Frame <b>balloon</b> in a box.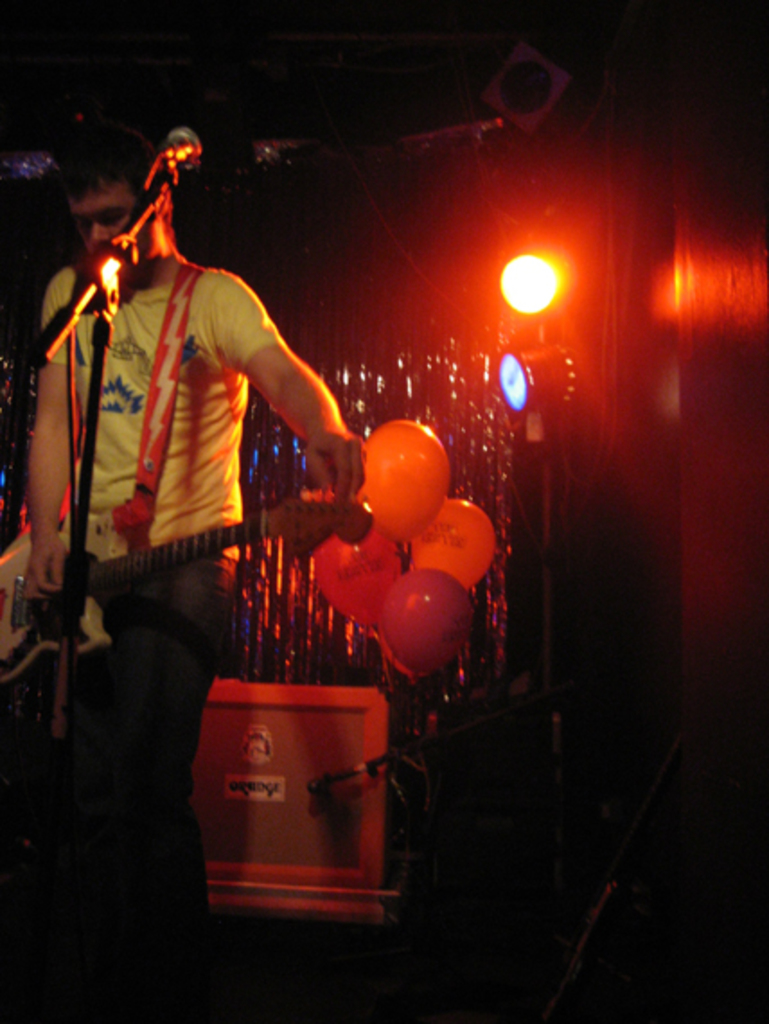
x1=408 y1=498 x2=496 y2=593.
